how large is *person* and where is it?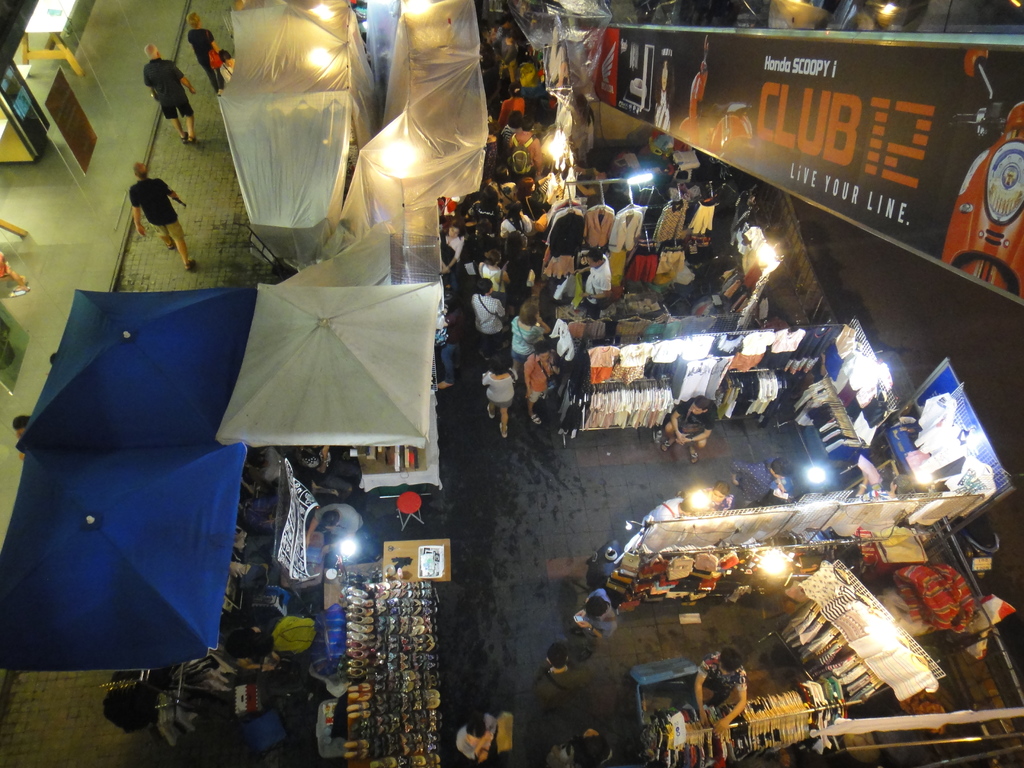
Bounding box: (x1=573, y1=589, x2=616, y2=643).
